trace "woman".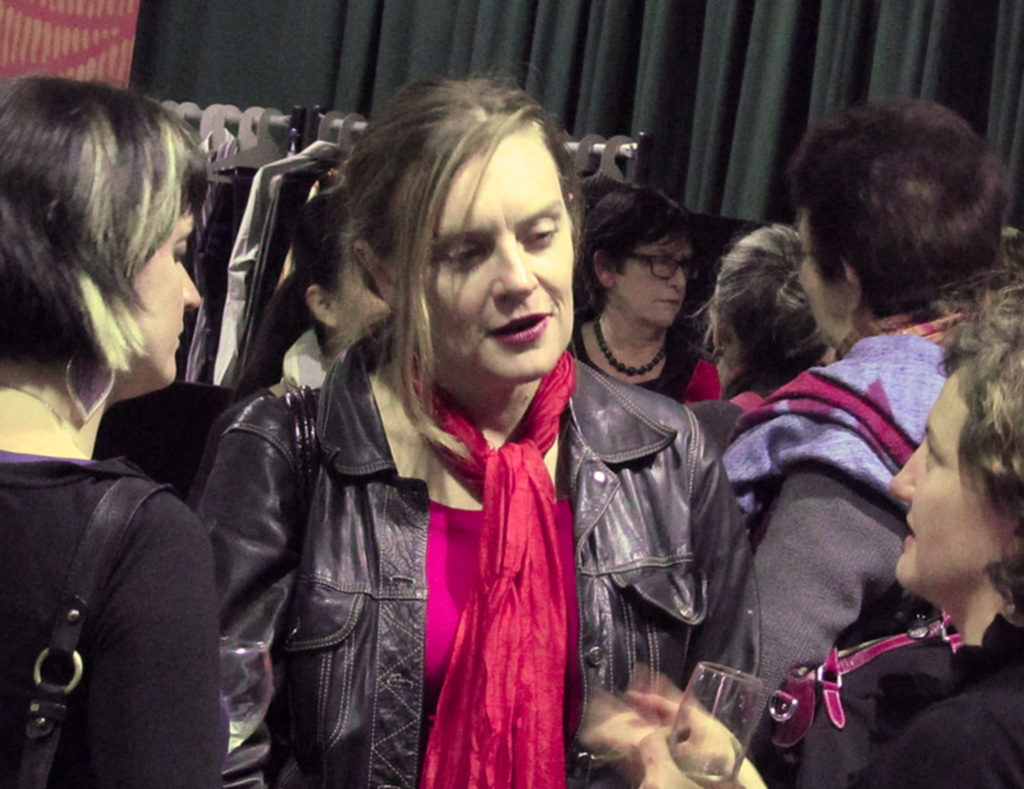
Traced to {"left": 587, "top": 287, "right": 1023, "bottom": 788}.
